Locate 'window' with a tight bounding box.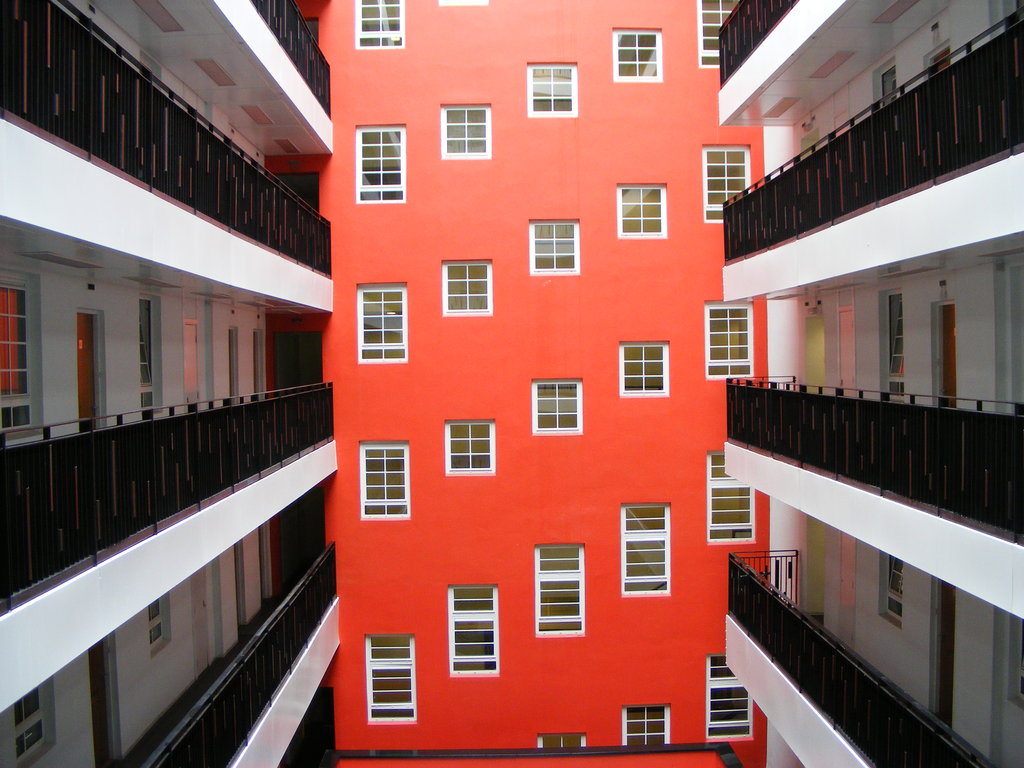
(876, 554, 902, 627).
